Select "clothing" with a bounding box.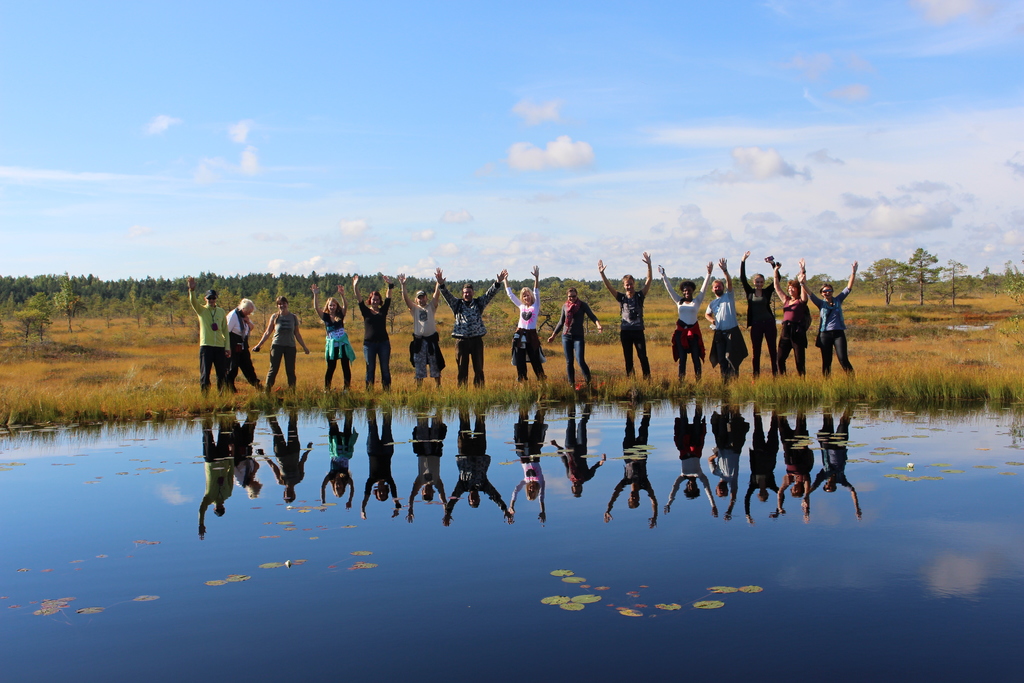
774/288/810/373.
